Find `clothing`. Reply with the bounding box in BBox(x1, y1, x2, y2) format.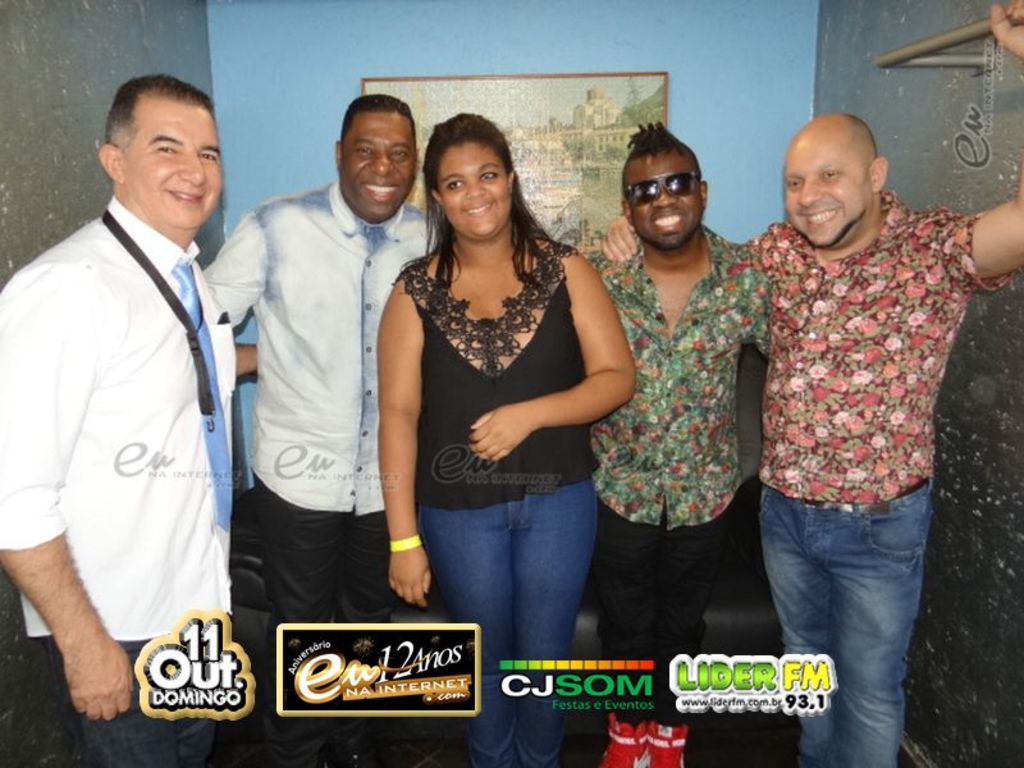
BBox(202, 177, 445, 641).
